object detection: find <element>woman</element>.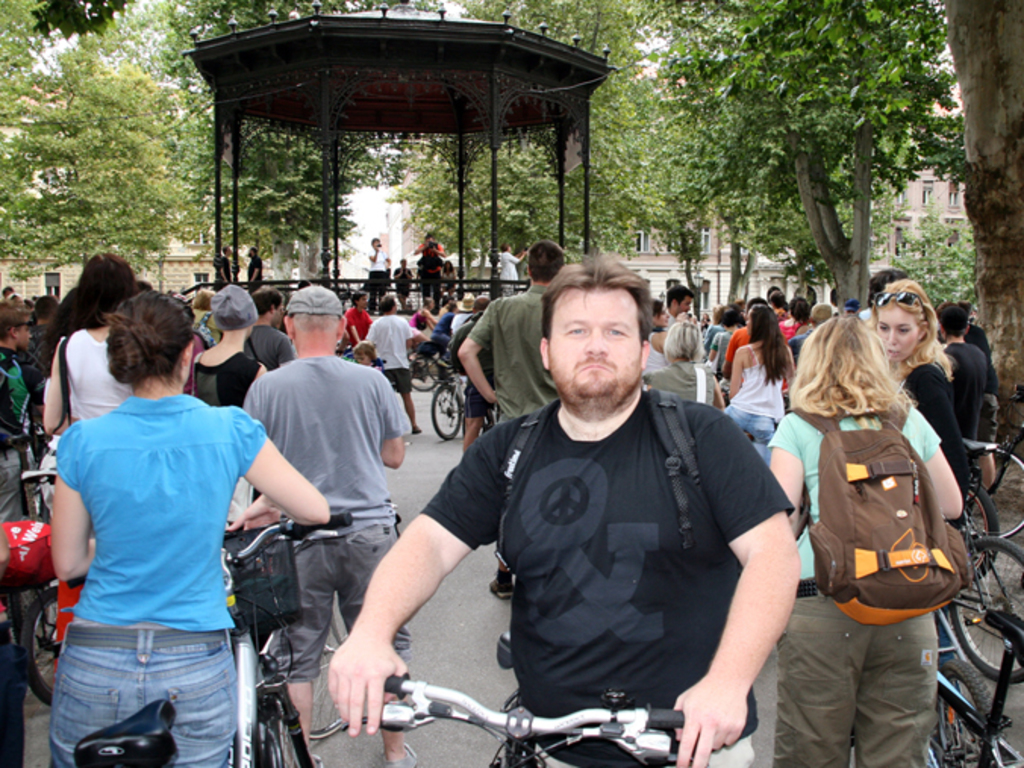
BBox(721, 304, 788, 460).
